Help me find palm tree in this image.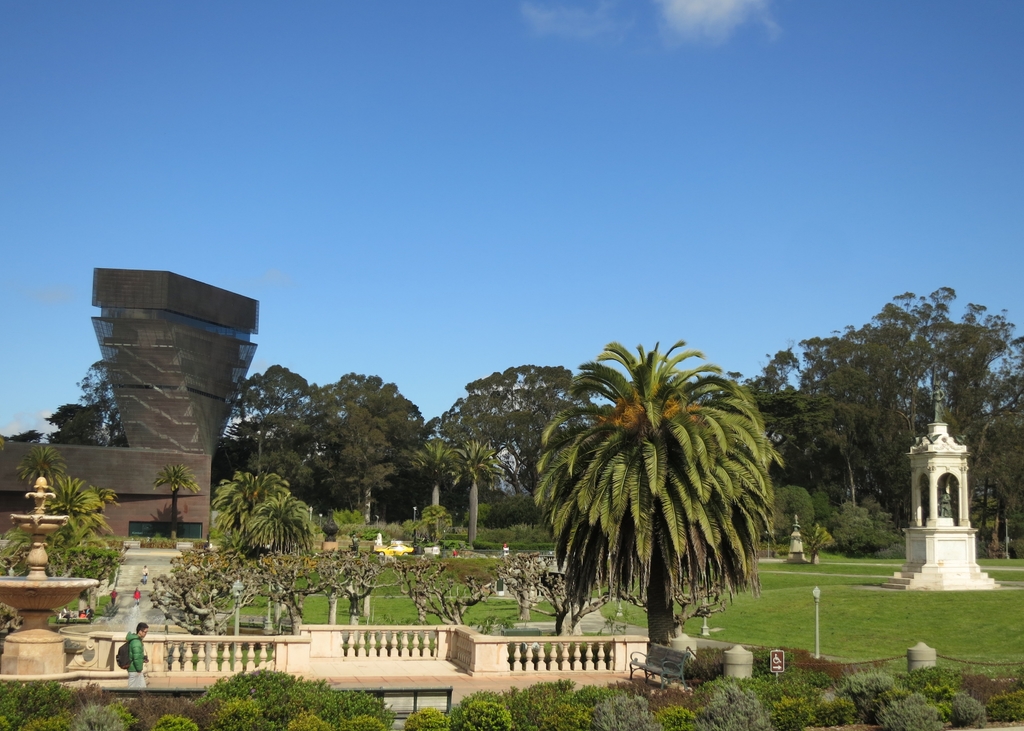
Found it: select_region(552, 365, 783, 664).
